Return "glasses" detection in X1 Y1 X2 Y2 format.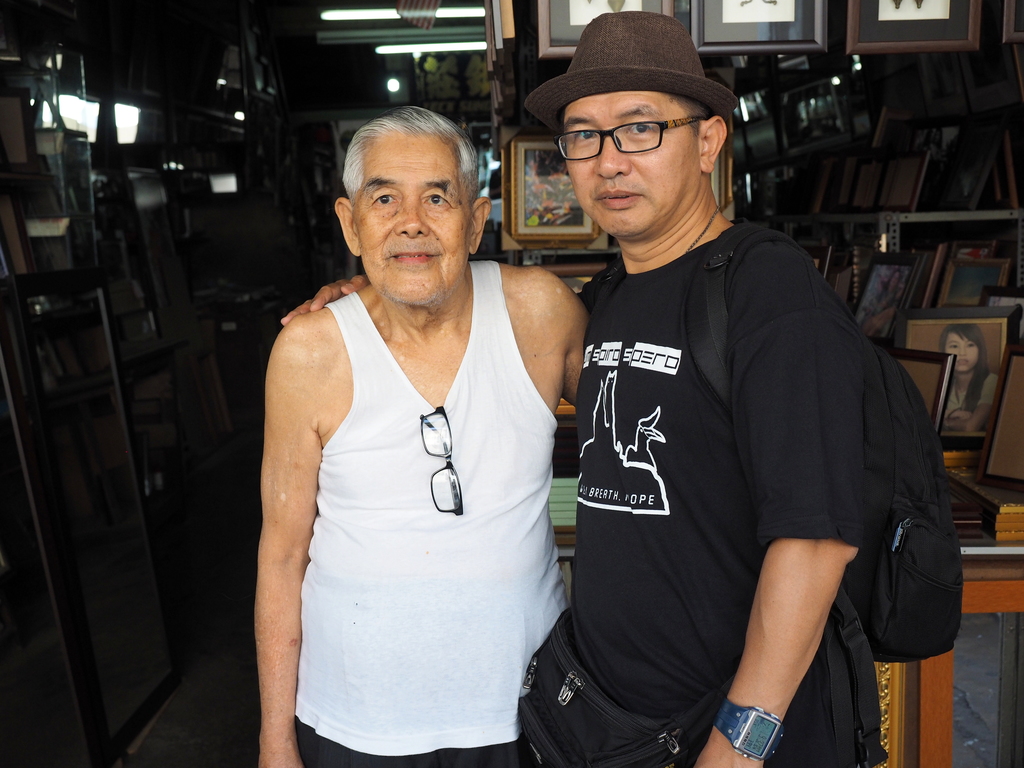
554 114 707 162.
